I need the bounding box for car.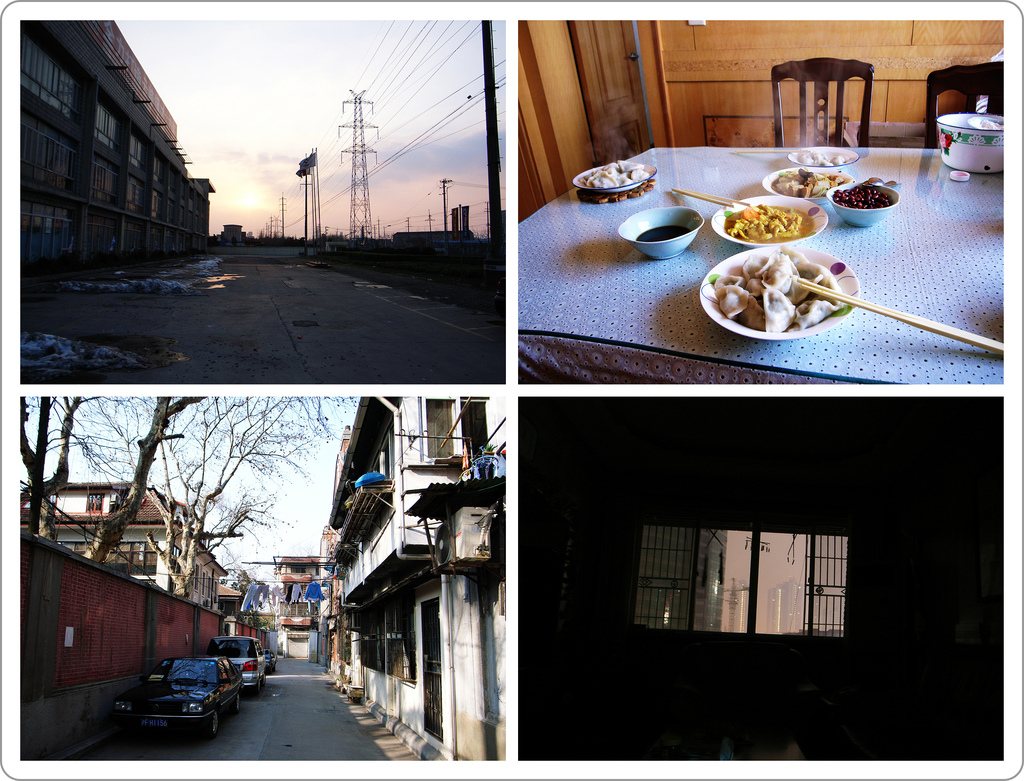
Here it is: [205, 636, 267, 691].
